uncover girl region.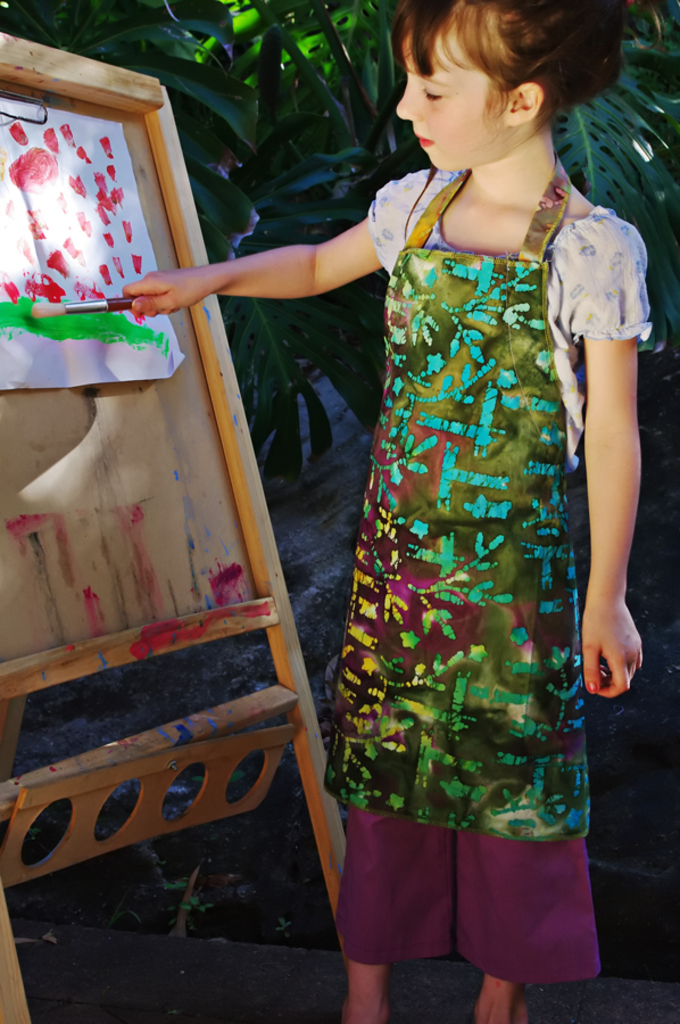
Uncovered: rect(119, 0, 645, 1023).
